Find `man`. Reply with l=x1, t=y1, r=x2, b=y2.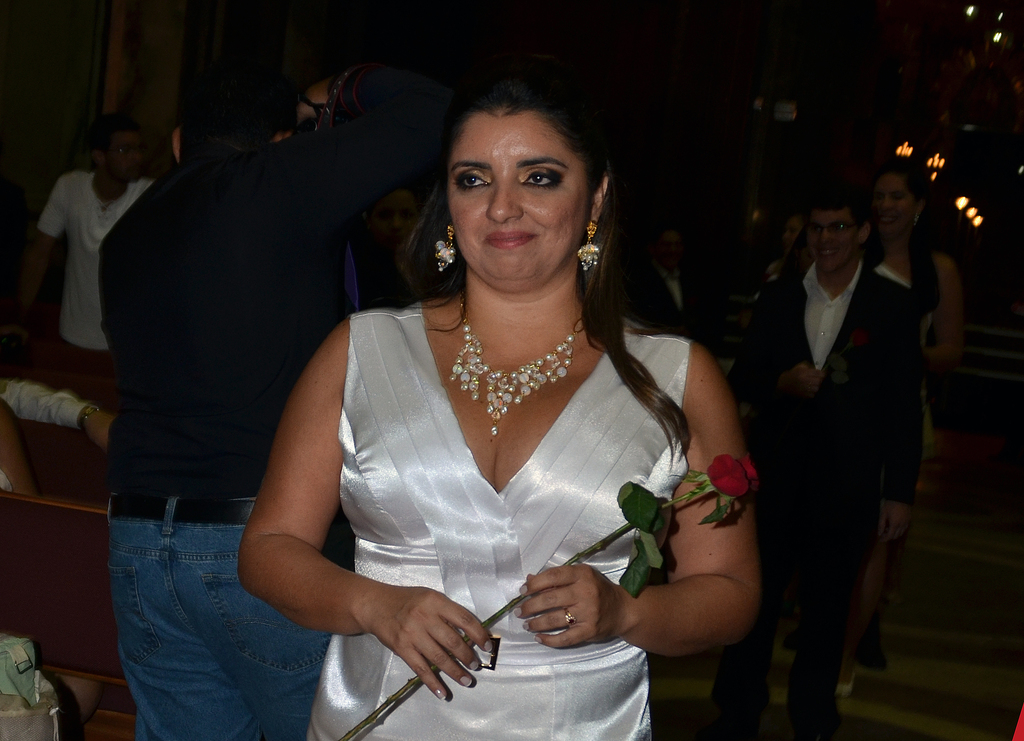
l=735, t=154, r=929, b=706.
